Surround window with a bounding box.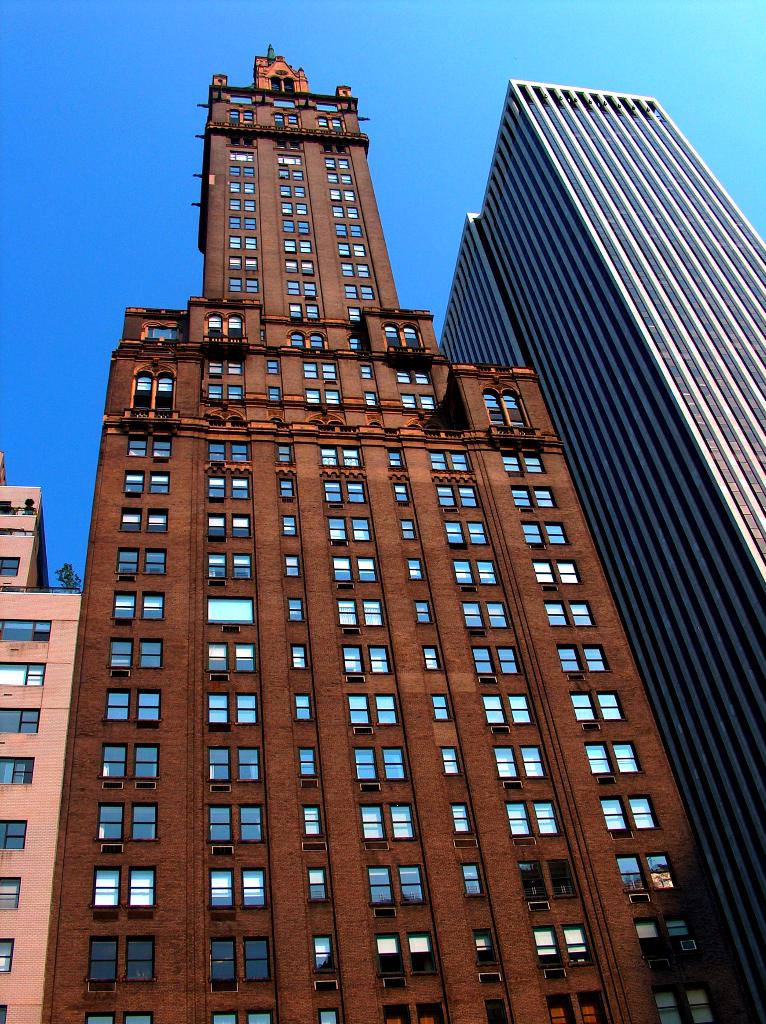
[332, 556, 379, 588].
